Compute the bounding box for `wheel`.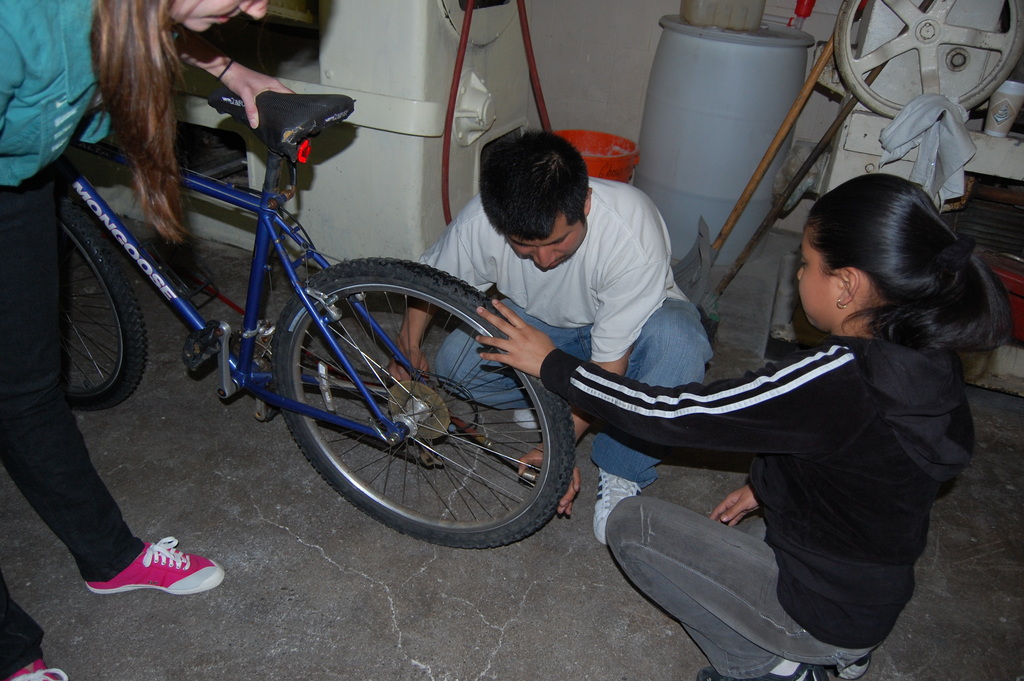
36/215/136/434.
